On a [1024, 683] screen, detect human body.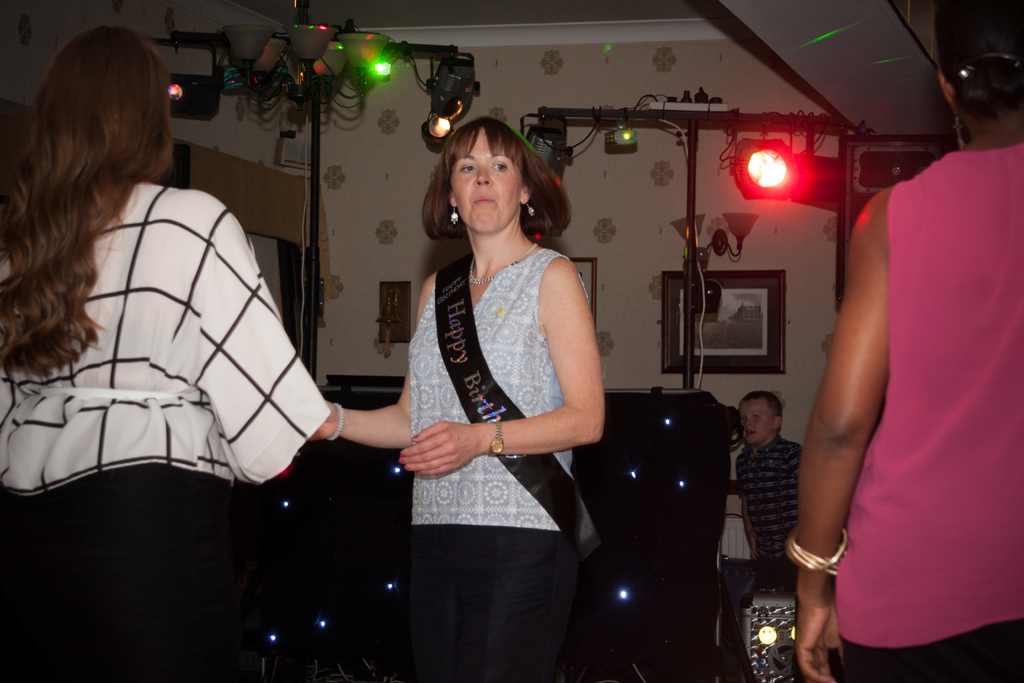
box(735, 434, 808, 592).
